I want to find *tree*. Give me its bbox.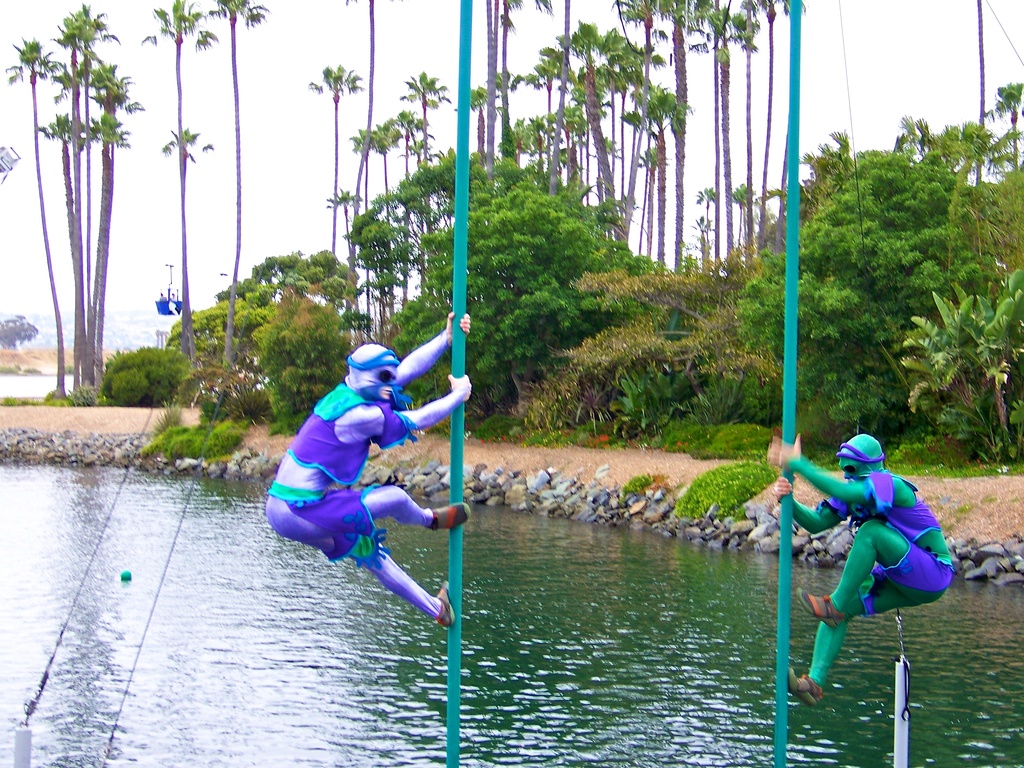
{"left": 140, "top": 0, "right": 220, "bottom": 369}.
